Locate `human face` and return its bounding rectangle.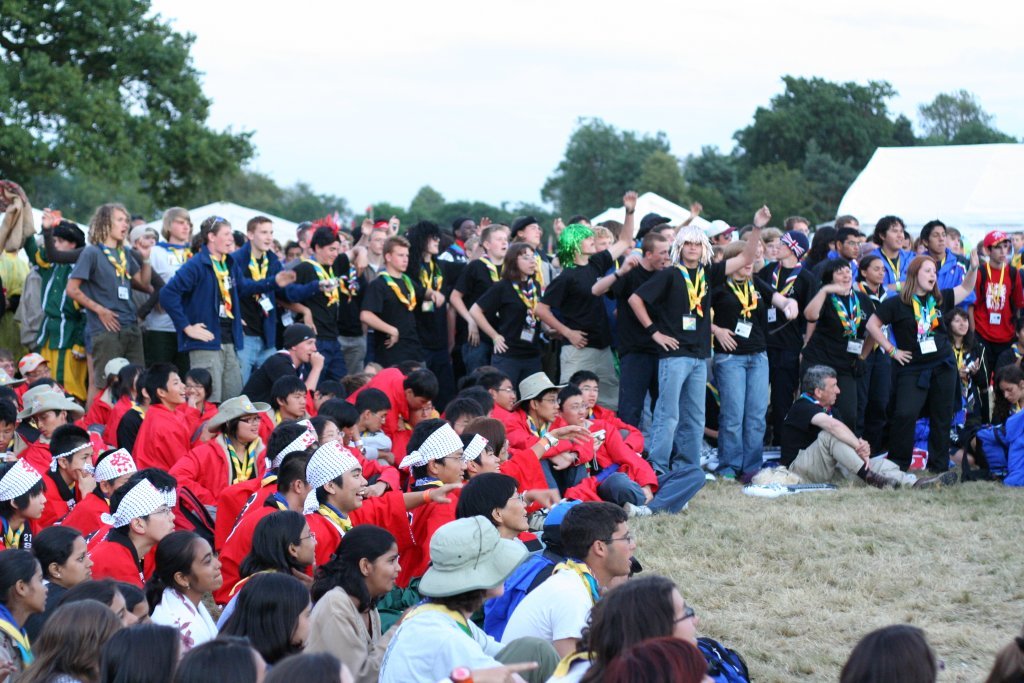
locate(109, 588, 139, 623).
